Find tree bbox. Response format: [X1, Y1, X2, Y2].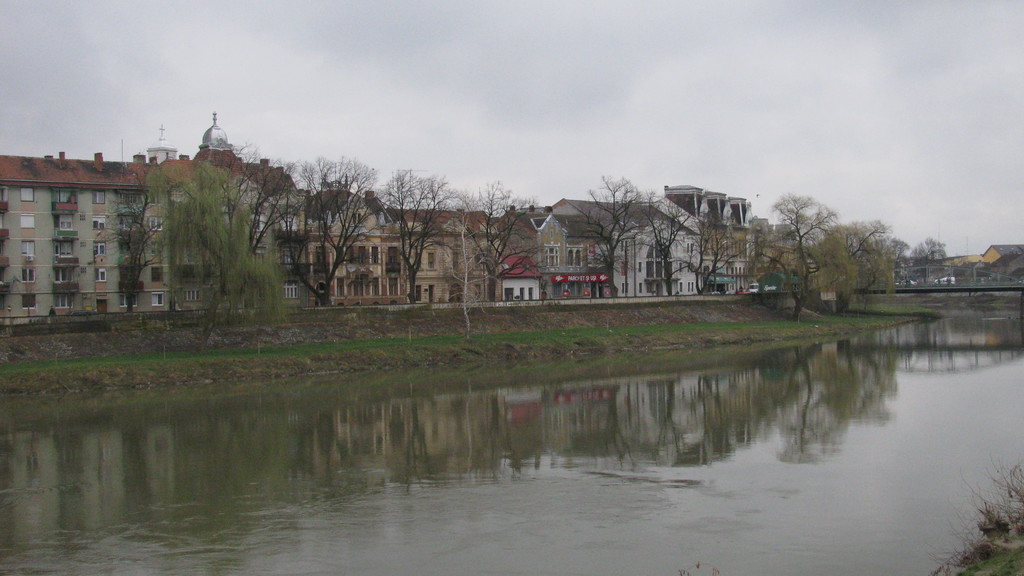
[746, 185, 903, 314].
